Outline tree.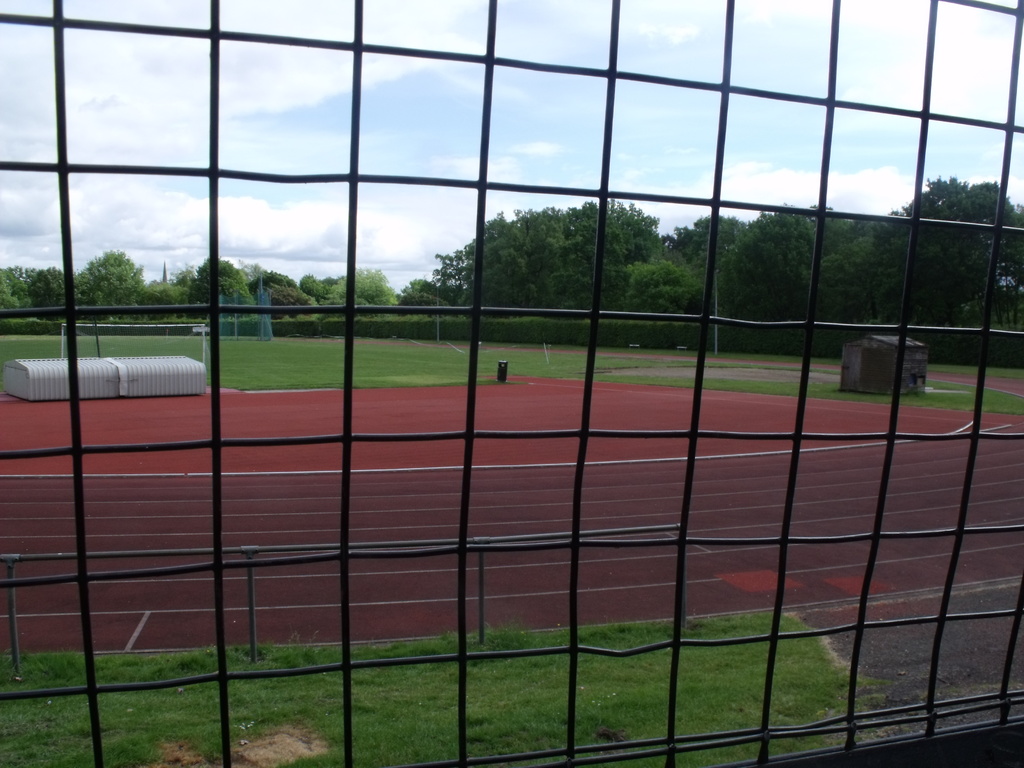
Outline: 805 200 913 326.
